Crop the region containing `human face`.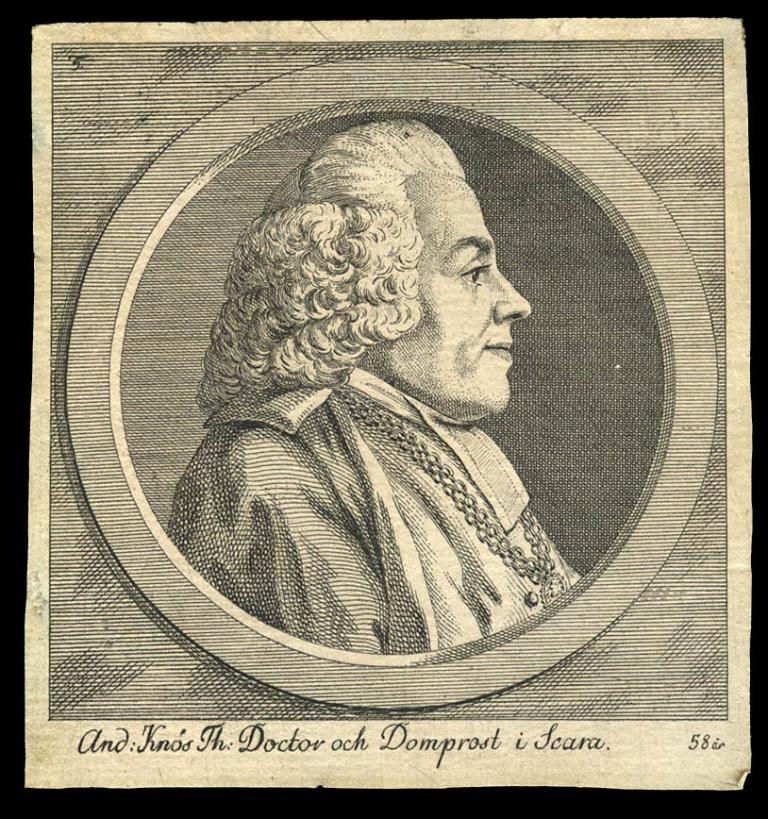
Crop region: [x1=359, y1=171, x2=534, y2=418].
